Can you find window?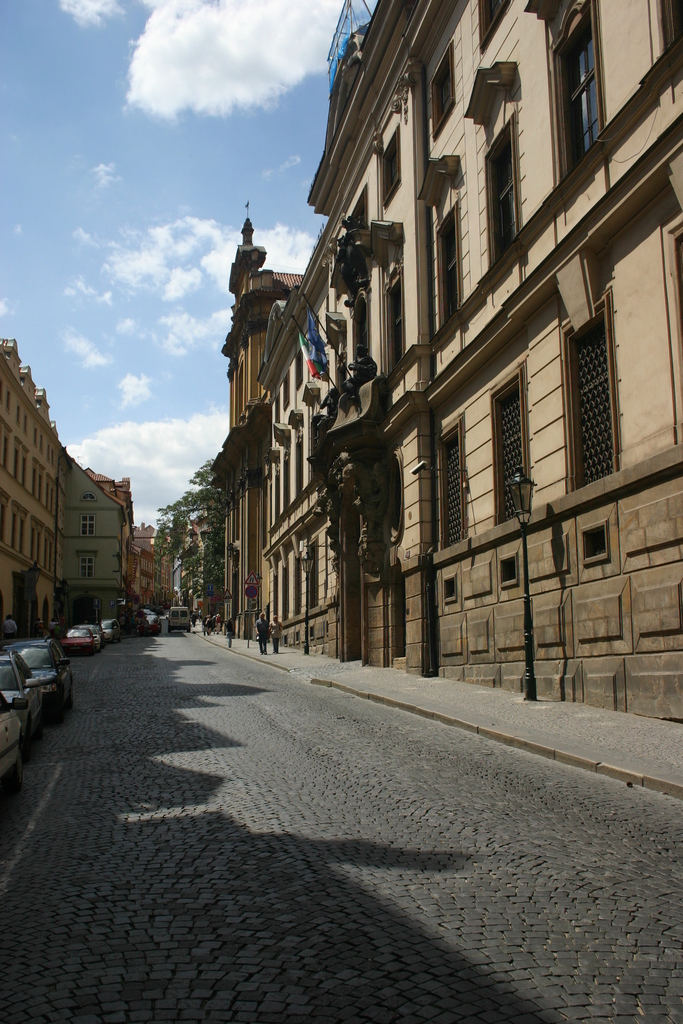
Yes, bounding box: [418,152,461,347].
